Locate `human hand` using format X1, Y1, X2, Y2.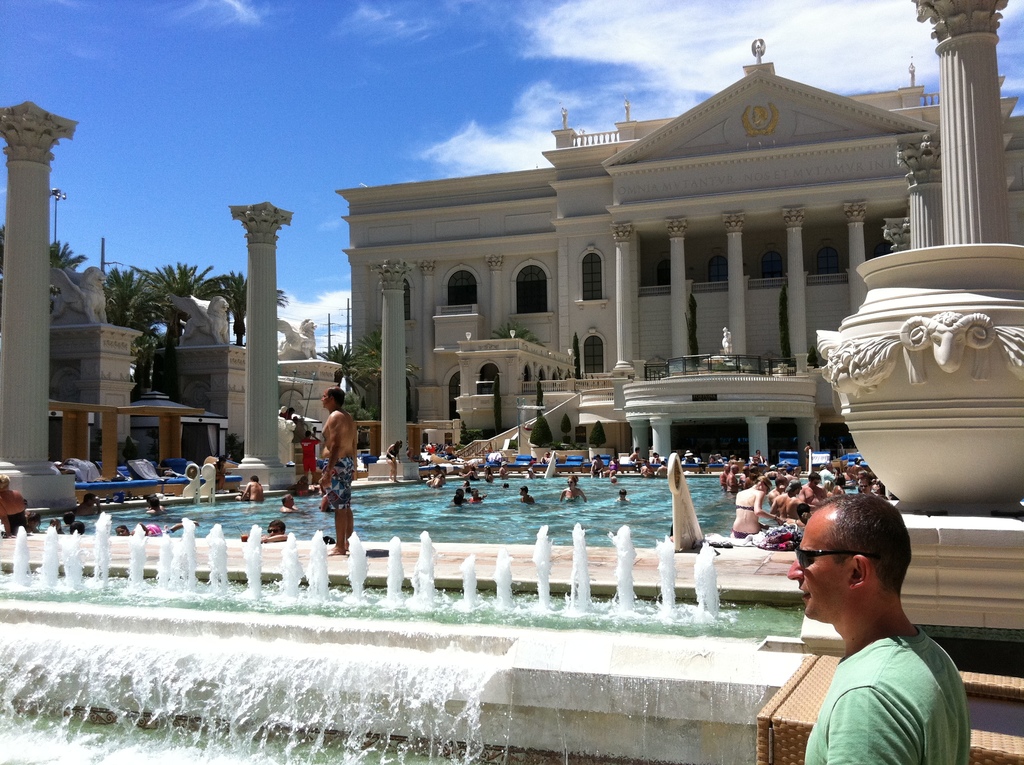
319, 471, 332, 491.
